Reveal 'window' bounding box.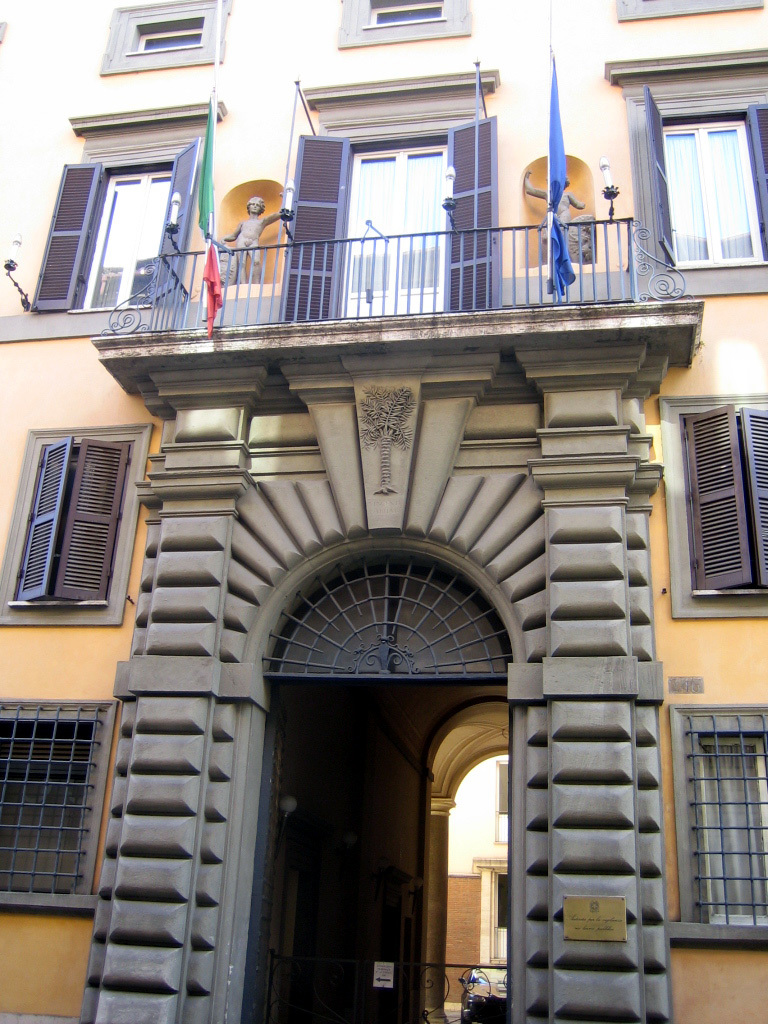
Revealed: x1=658, y1=391, x2=767, y2=618.
